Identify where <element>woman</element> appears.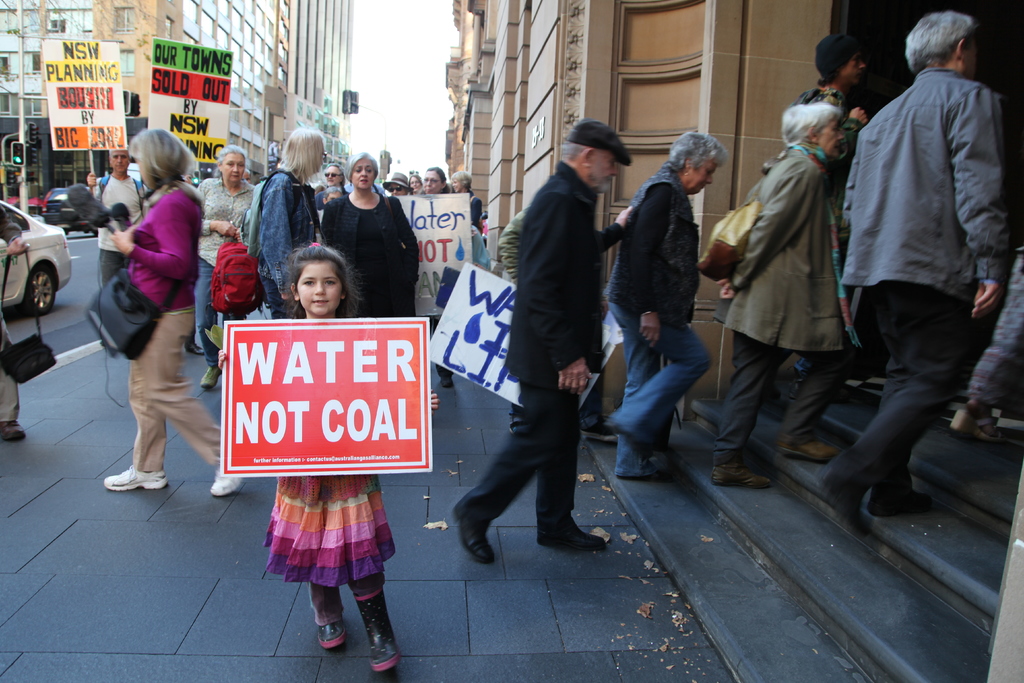
Appears at bbox=(191, 143, 253, 389).
